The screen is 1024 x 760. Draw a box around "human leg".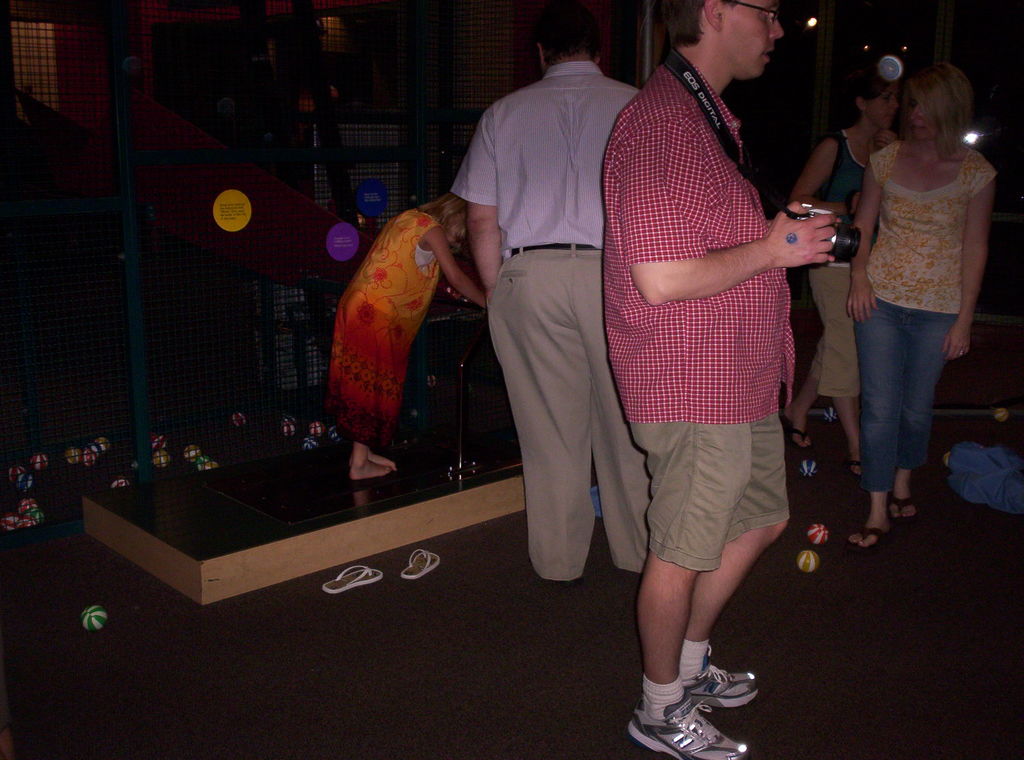
849:292:907:549.
